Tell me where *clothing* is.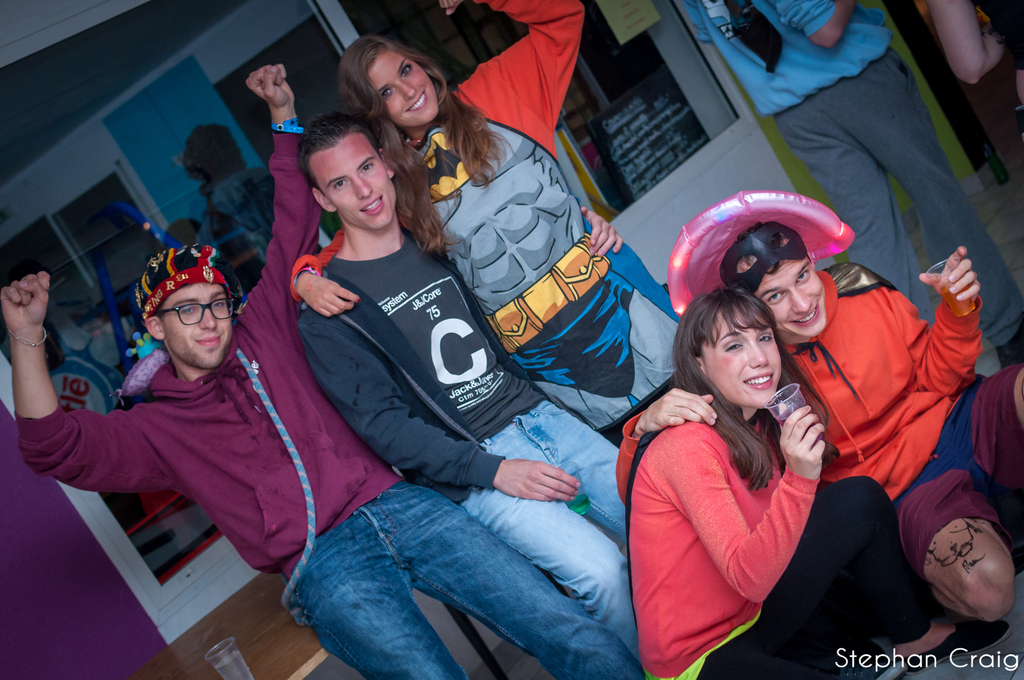
*clothing* is at bbox=(289, 0, 686, 432).
